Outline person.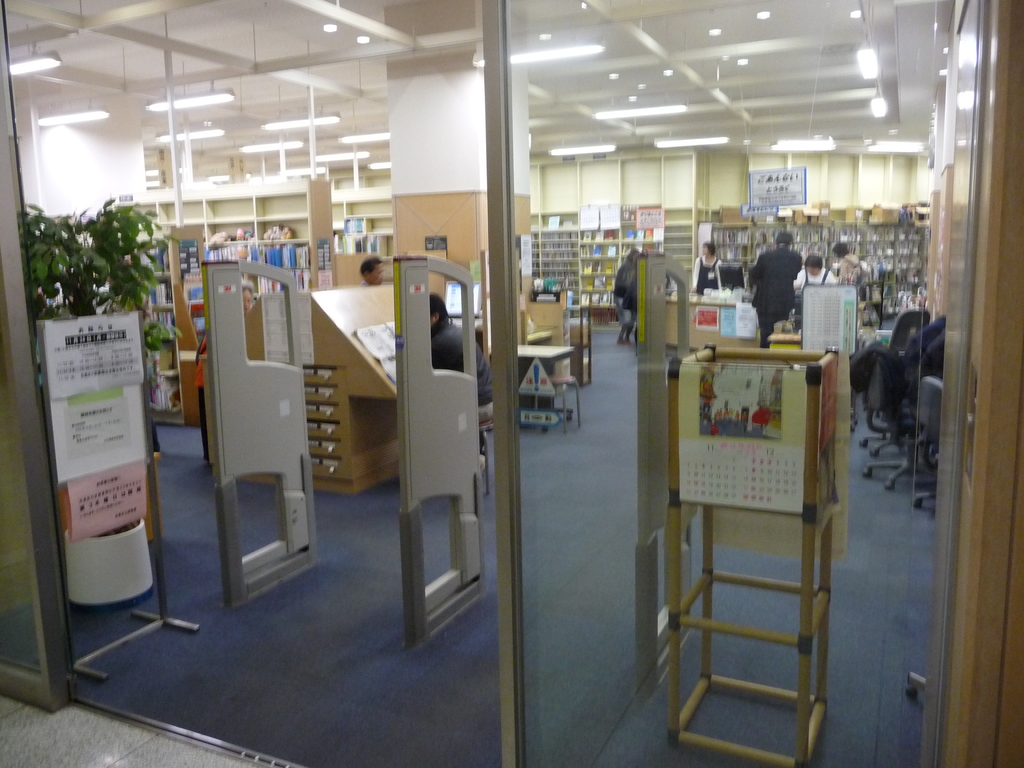
Outline: pyautogui.locateOnScreen(692, 240, 719, 290).
